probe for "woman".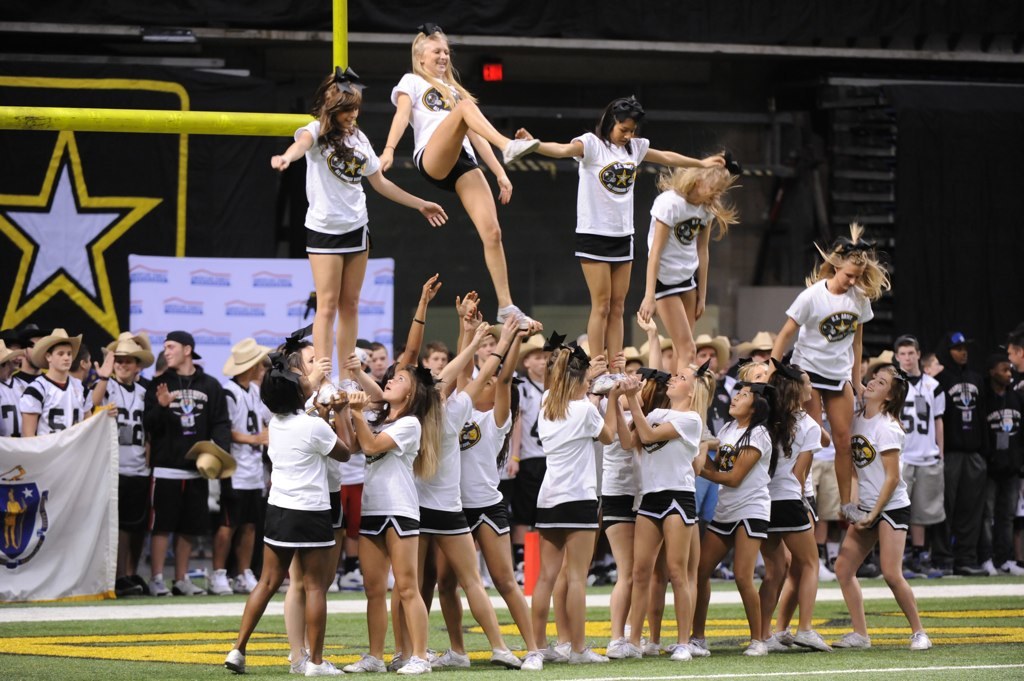
Probe result: x1=389 y1=36 x2=533 y2=332.
